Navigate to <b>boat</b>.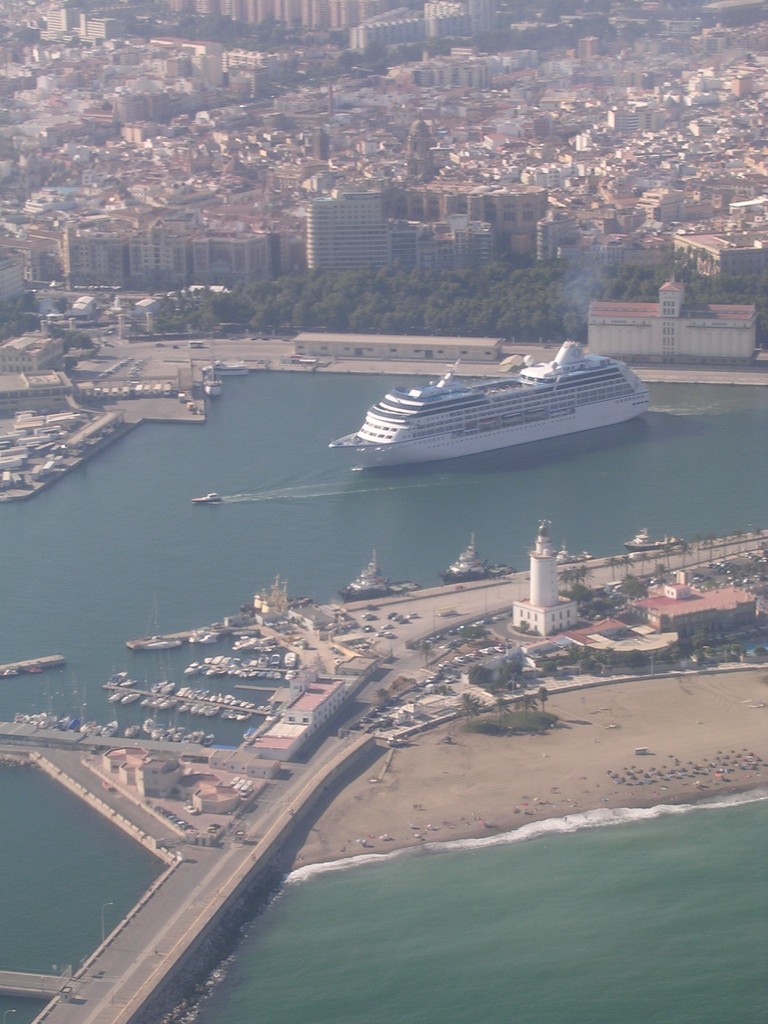
Navigation target: {"x1": 307, "y1": 328, "x2": 669, "y2": 466}.
